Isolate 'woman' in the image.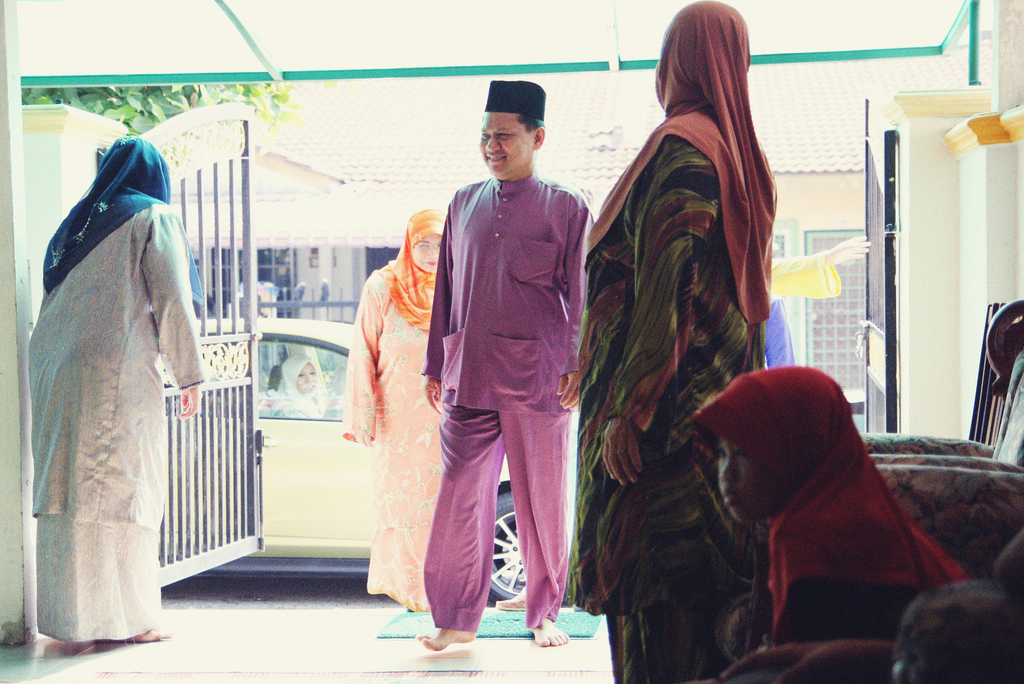
Isolated region: box(342, 205, 446, 613).
